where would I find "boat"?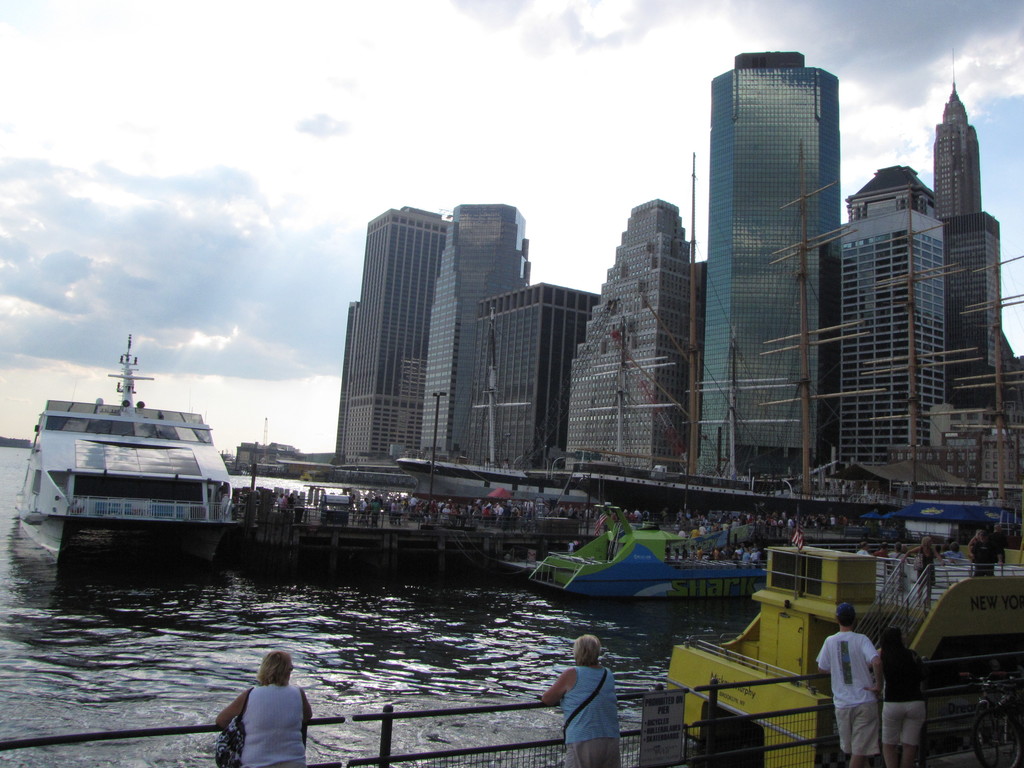
At bbox(521, 501, 788, 605).
